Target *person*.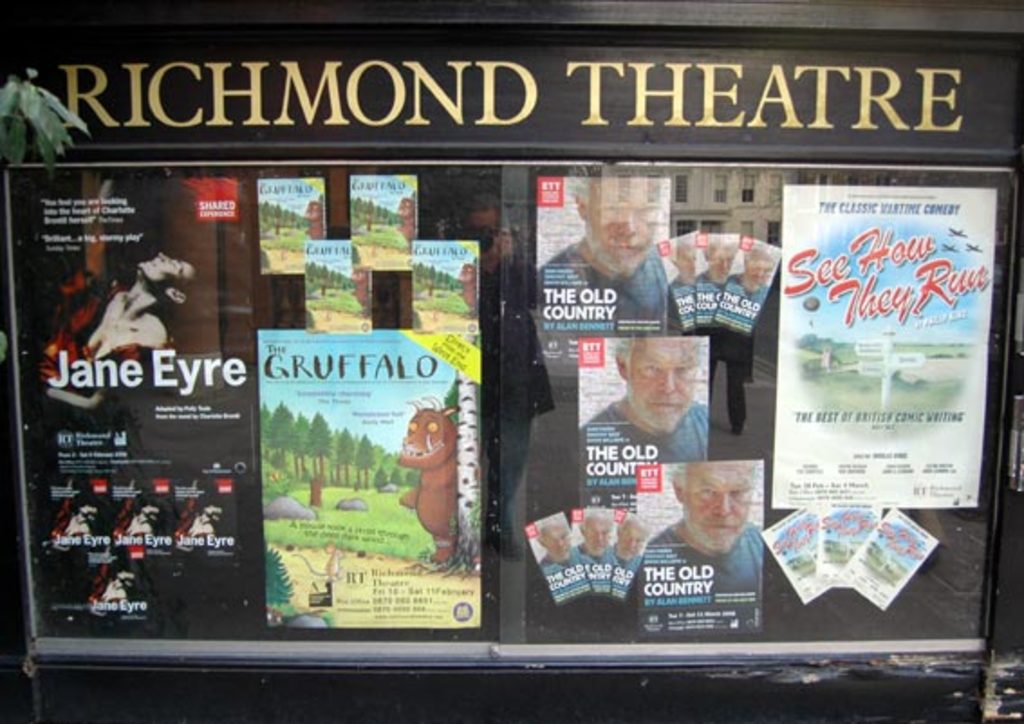
Target region: <region>498, 202, 554, 563</region>.
